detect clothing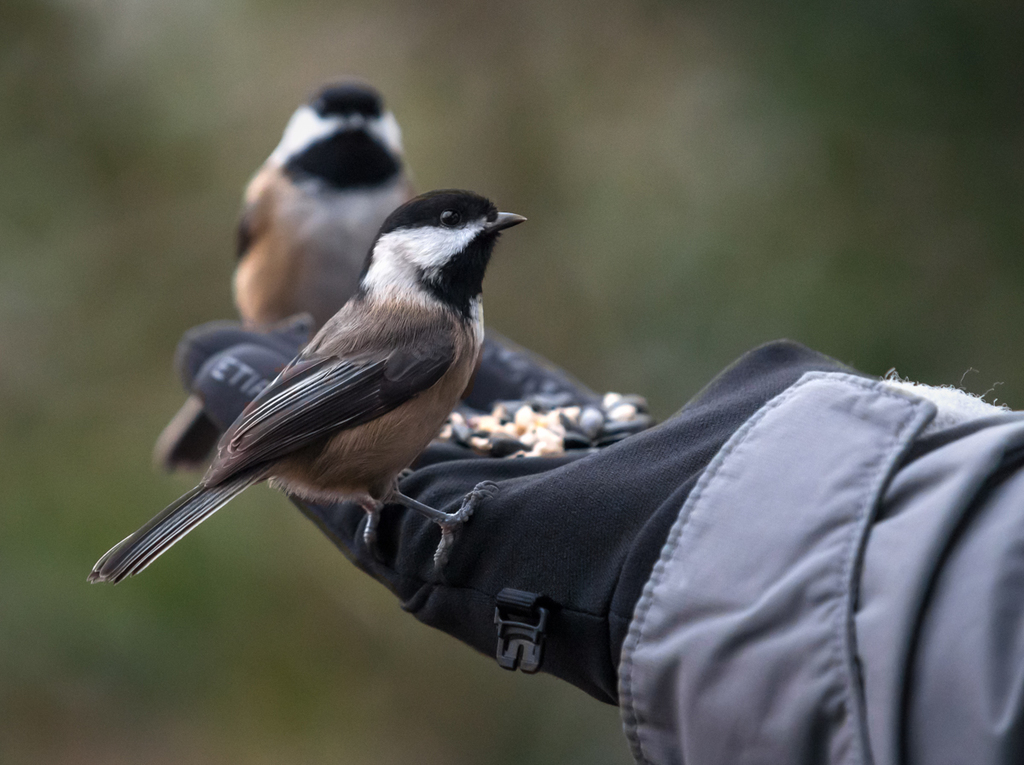
611/365/1023/764
